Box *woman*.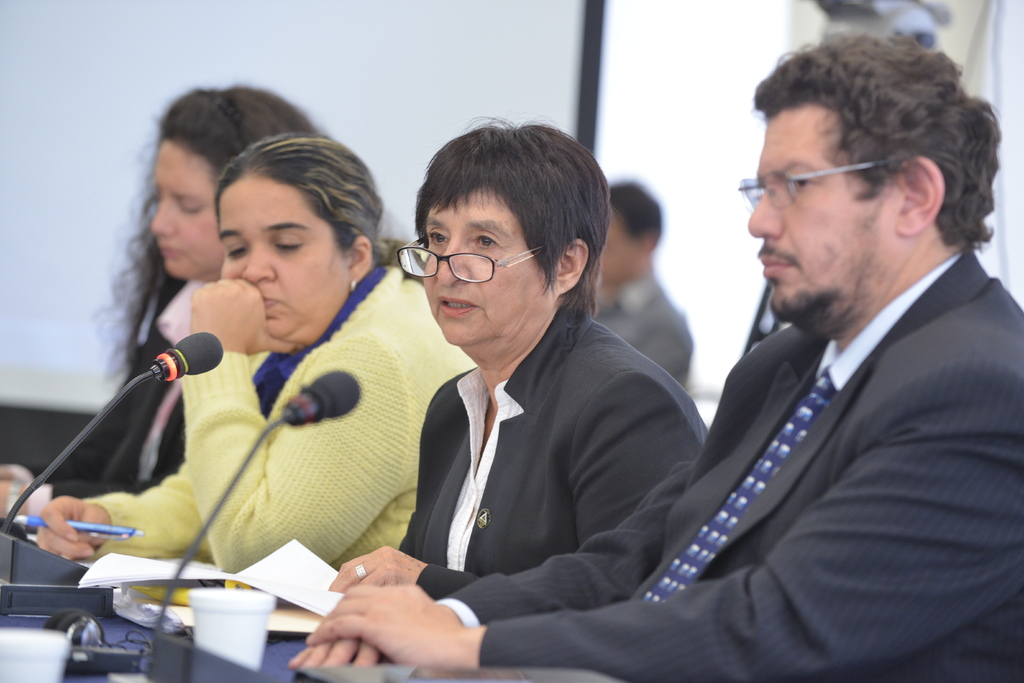
detection(0, 86, 337, 532).
